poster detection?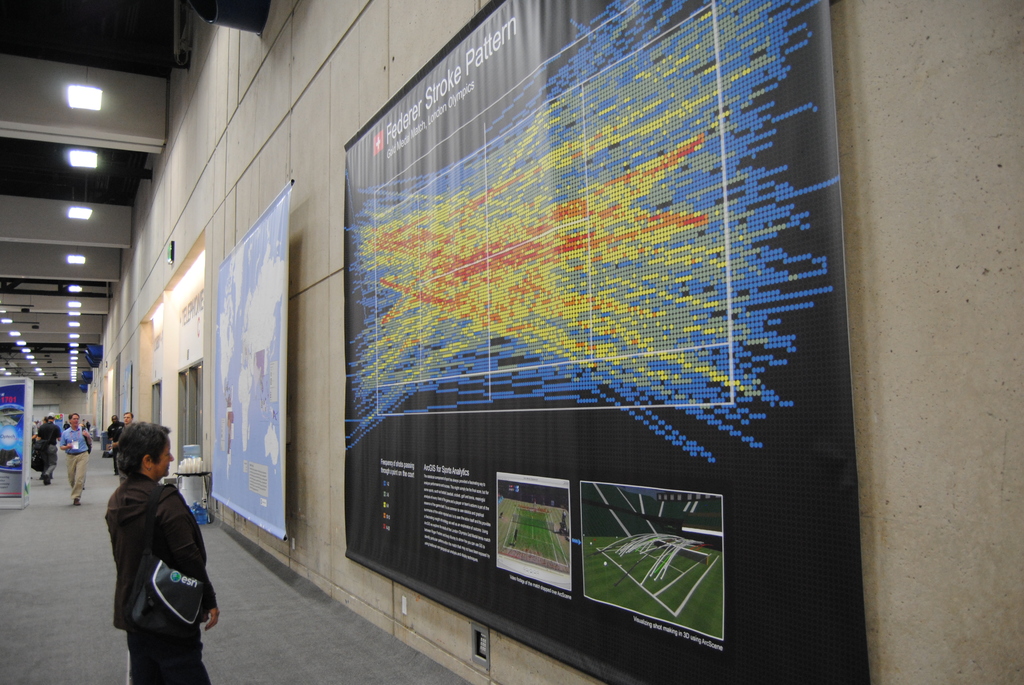
(0, 383, 27, 497)
